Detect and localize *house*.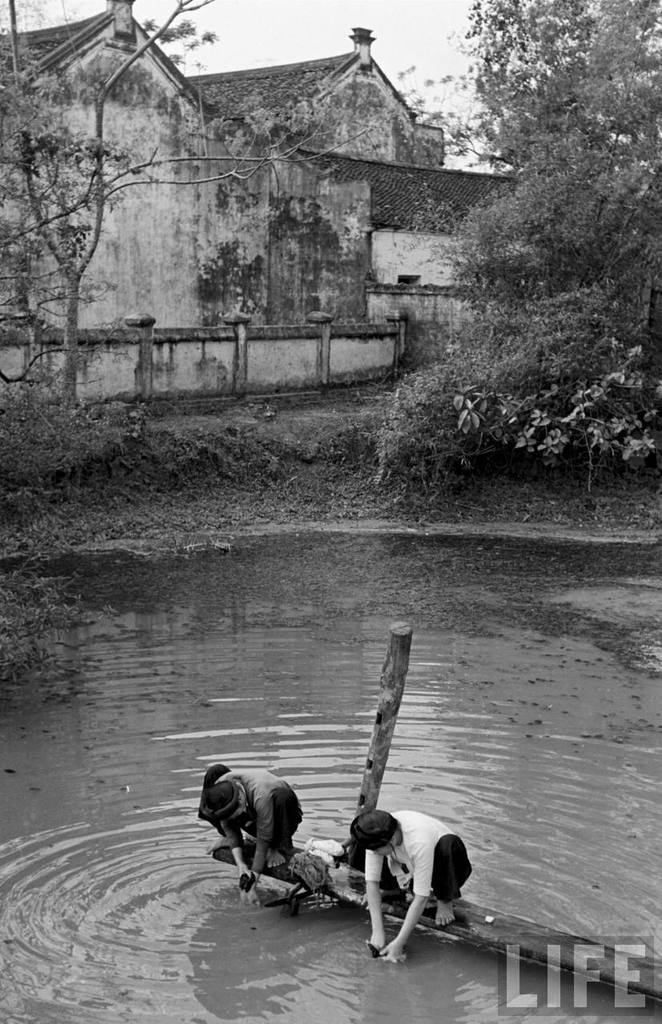
Localized at [left=34, top=20, right=580, bottom=430].
